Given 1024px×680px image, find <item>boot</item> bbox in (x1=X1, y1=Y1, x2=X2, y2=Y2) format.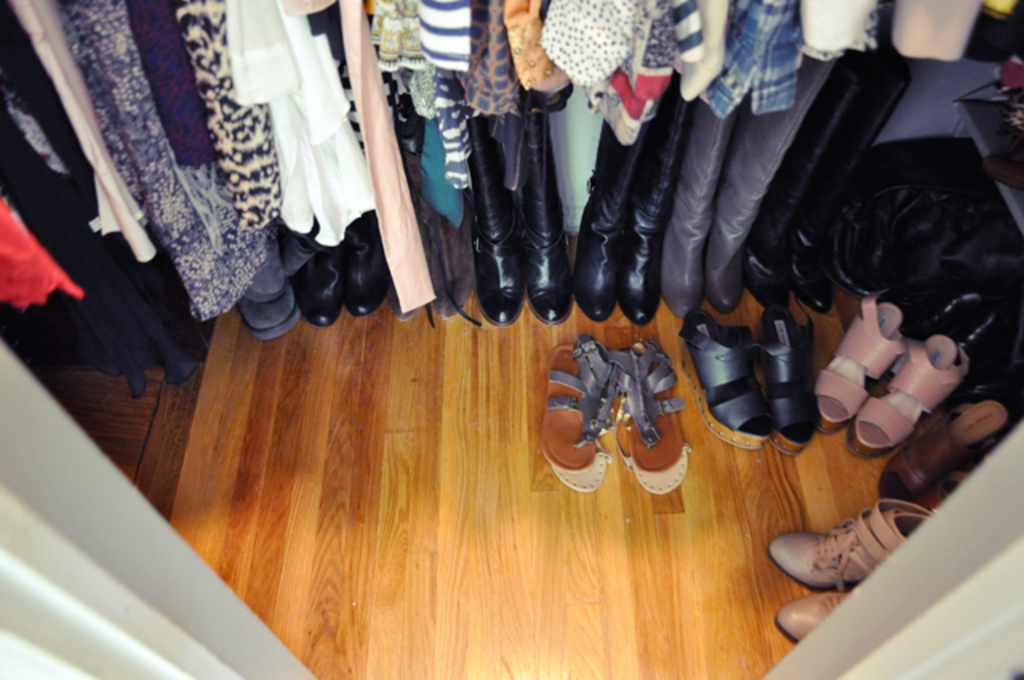
(x1=582, y1=118, x2=688, y2=352).
